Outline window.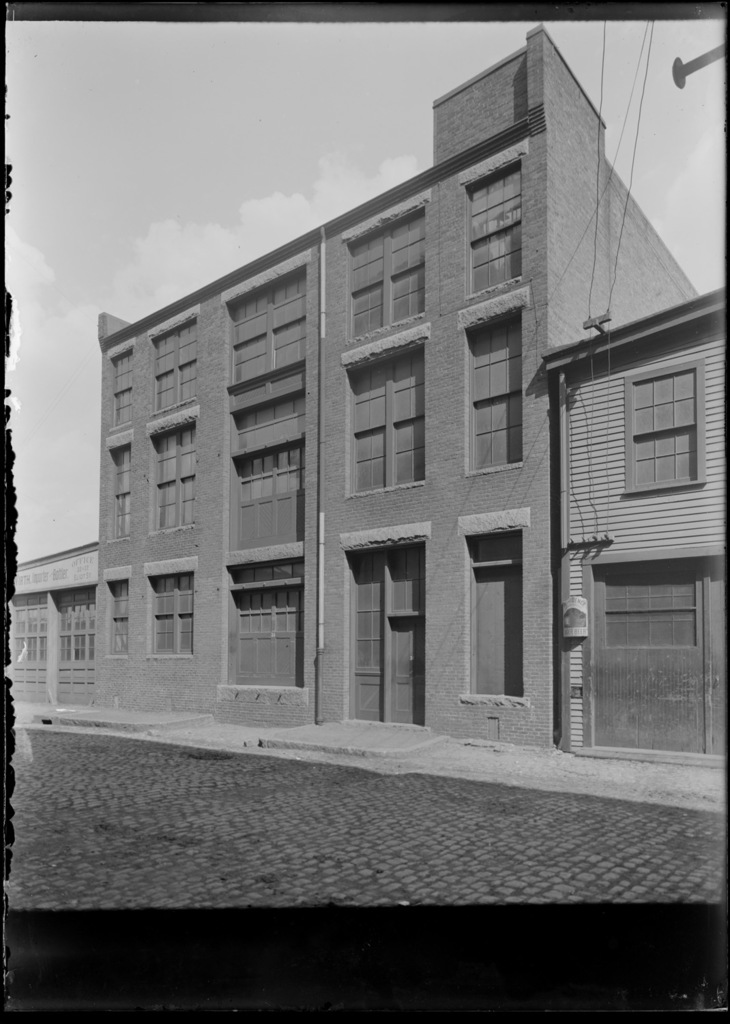
Outline: box=[102, 577, 134, 664].
